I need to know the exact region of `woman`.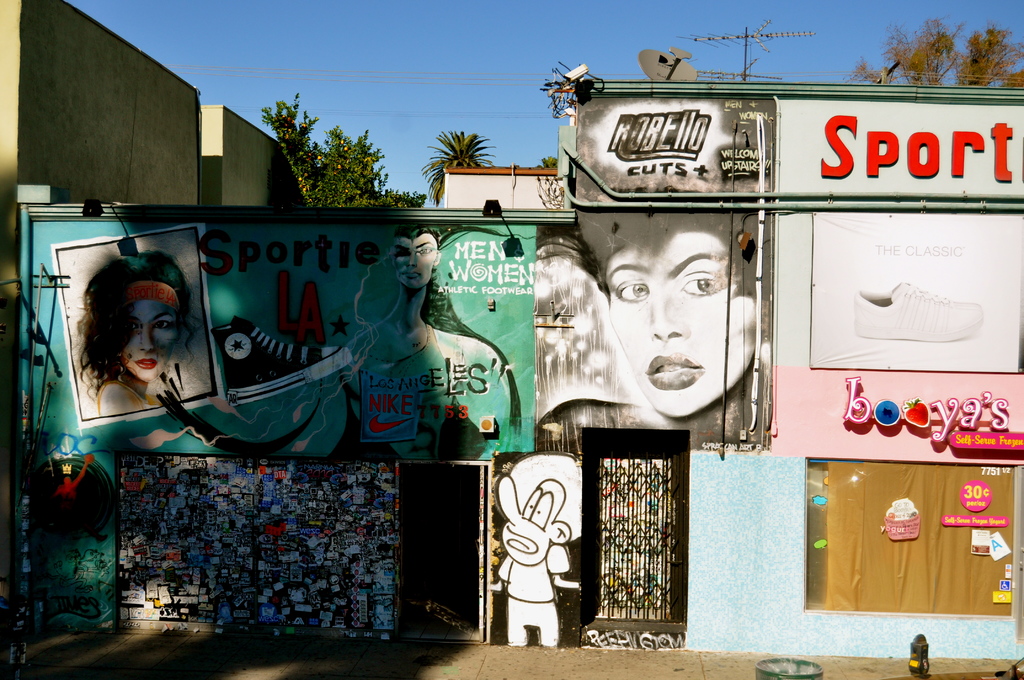
Region: 540,207,767,434.
